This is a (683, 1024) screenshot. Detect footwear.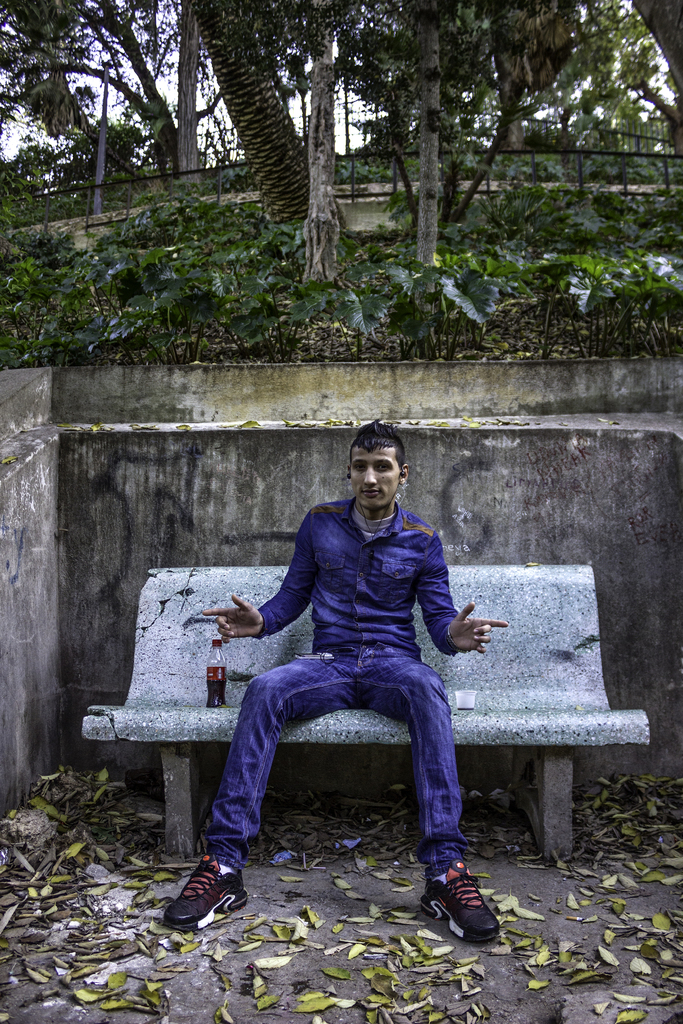
[422, 867, 500, 943].
